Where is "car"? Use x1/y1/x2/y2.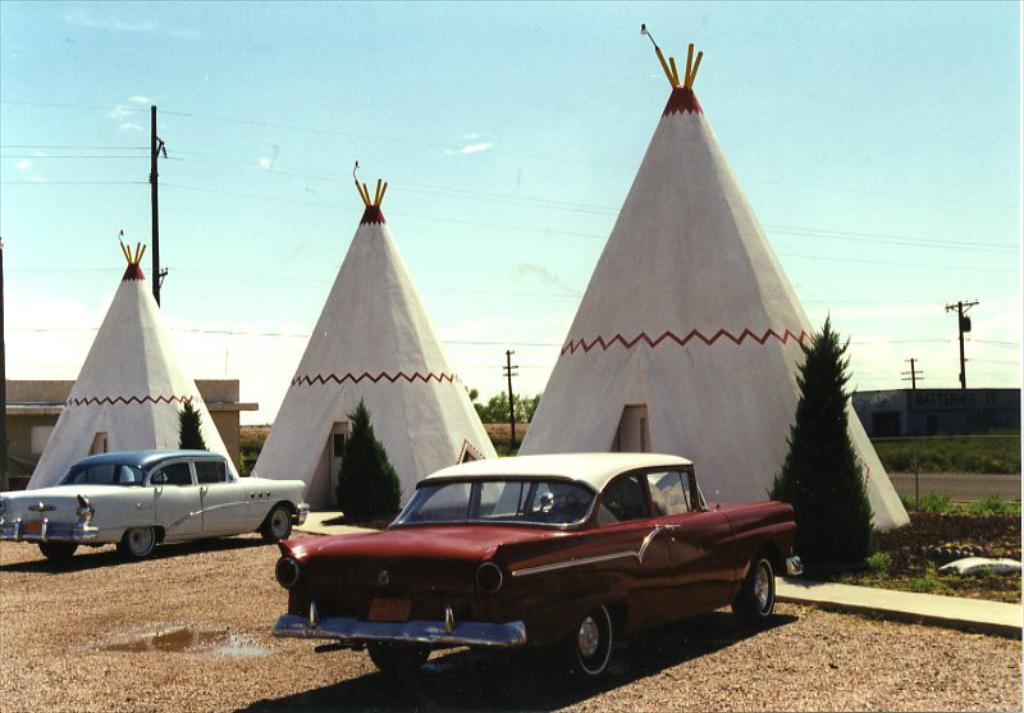
0/447/310/563.
